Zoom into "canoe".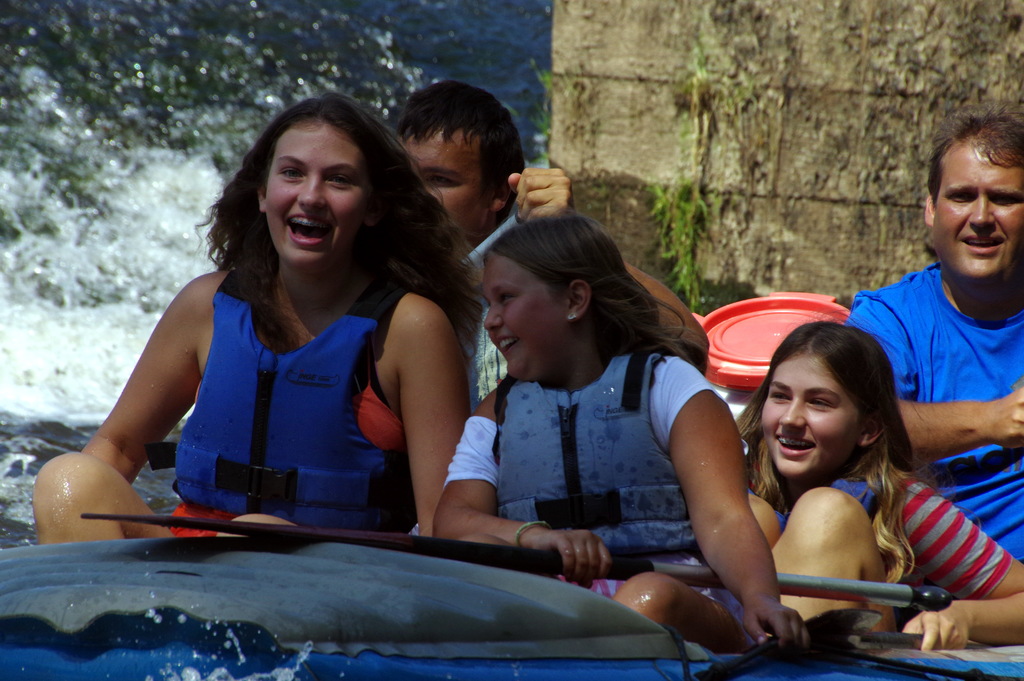
Zoom target: bbox=[20, 535, 1023, 680].
